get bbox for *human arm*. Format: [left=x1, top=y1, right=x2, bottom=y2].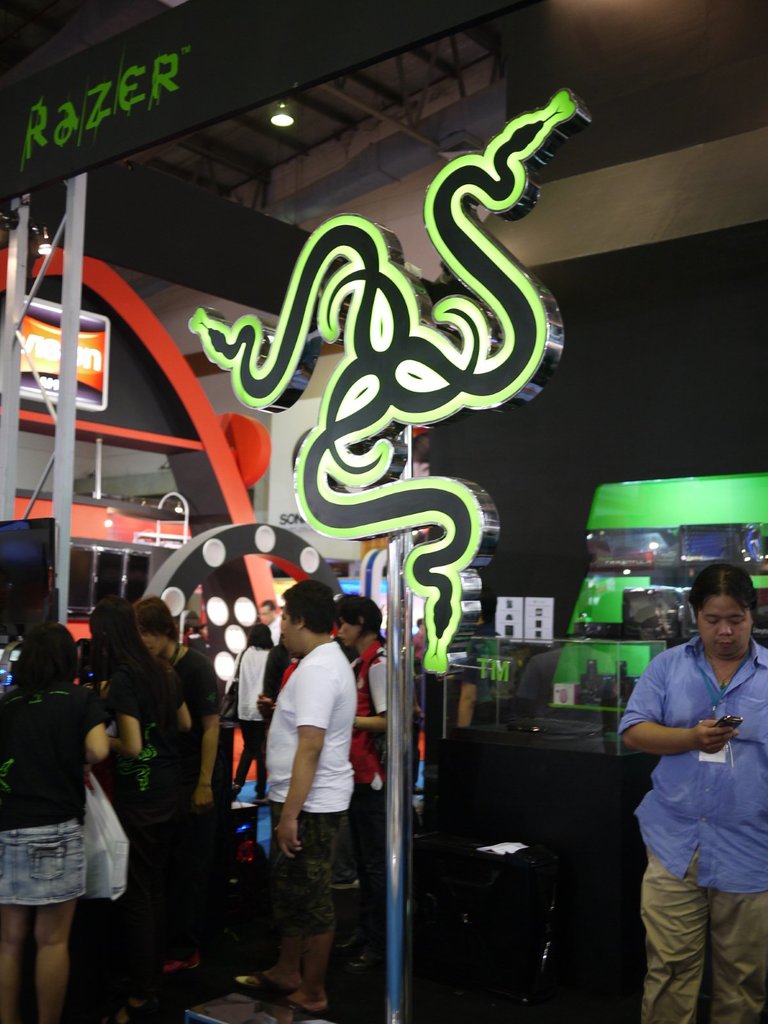
[left=358, top=645, right=407, bottom=741].
